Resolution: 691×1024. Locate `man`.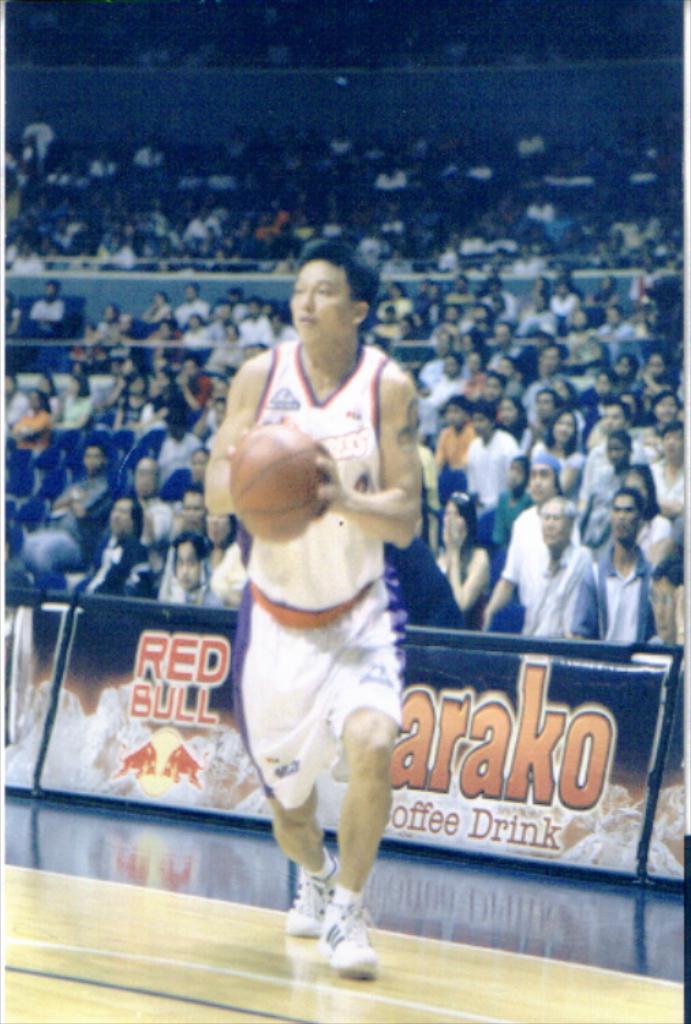
region(513, 497, 593, 647).
